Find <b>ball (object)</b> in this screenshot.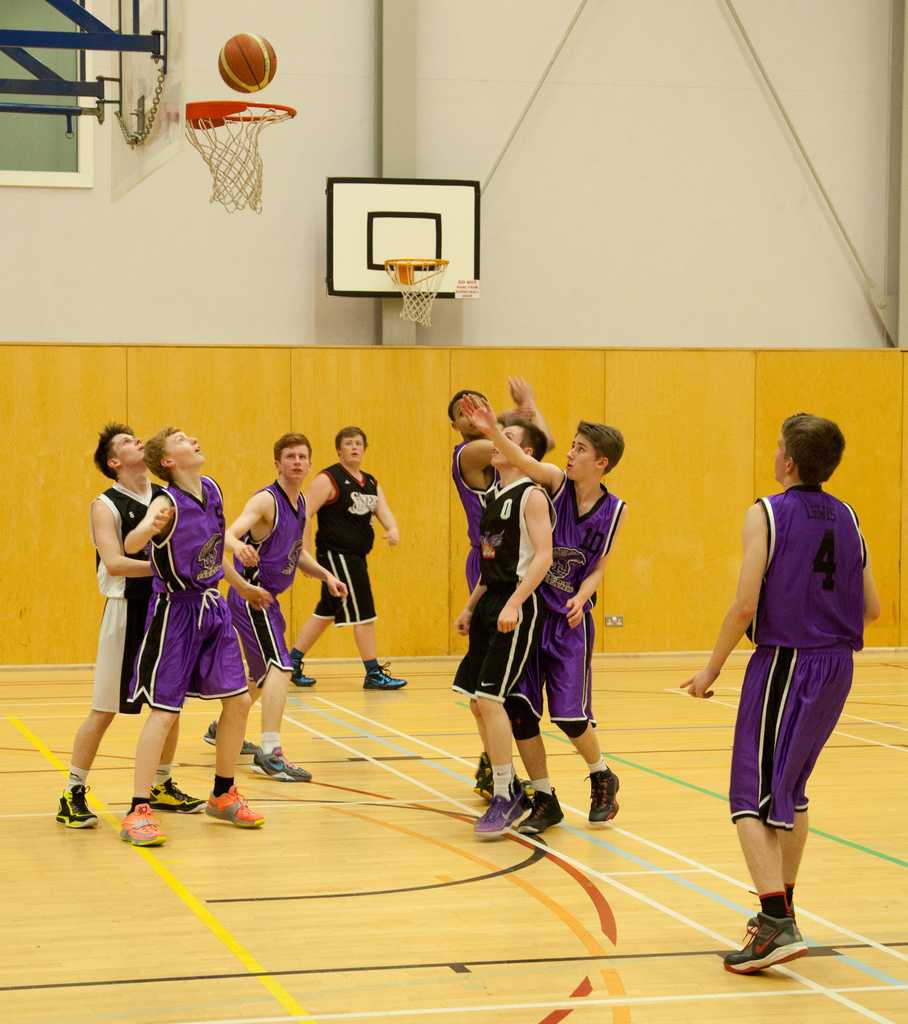
The bounding box for <b>ball (object)</b> is BBox(220, 33, 280, 92).
